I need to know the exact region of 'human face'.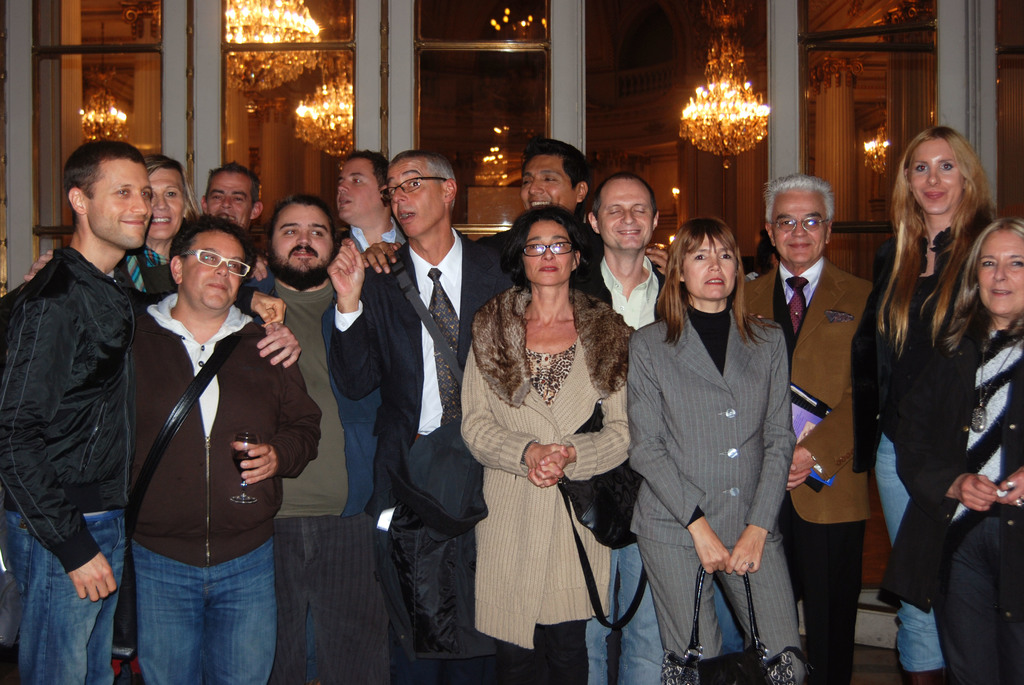
Region: {"left": 593, "top": 177, "right": 653, "bottom": 248}.
